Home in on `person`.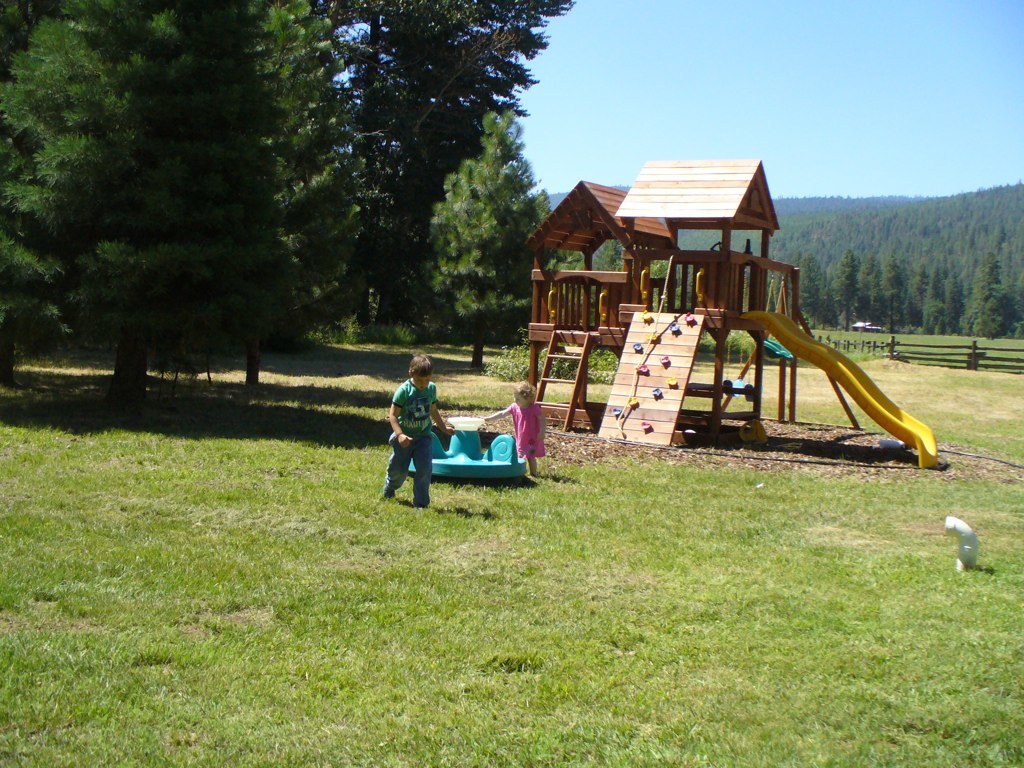
Homed in at pyautogui.locateOnScreen(400, 352, 454, 503).
